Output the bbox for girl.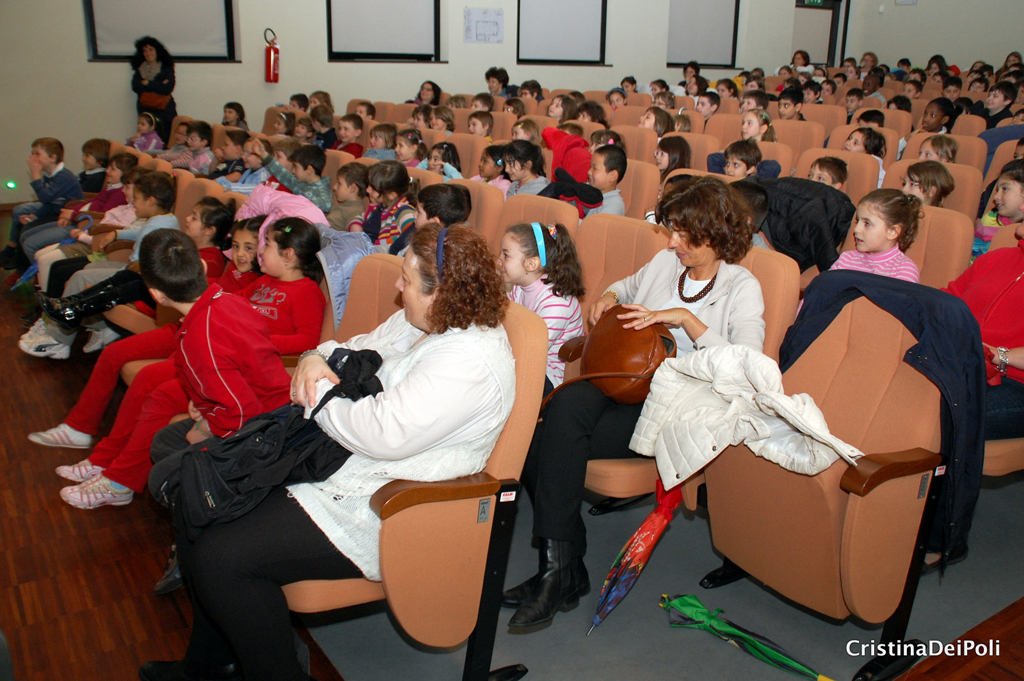
l=247, t=134, r=278, b=188.
